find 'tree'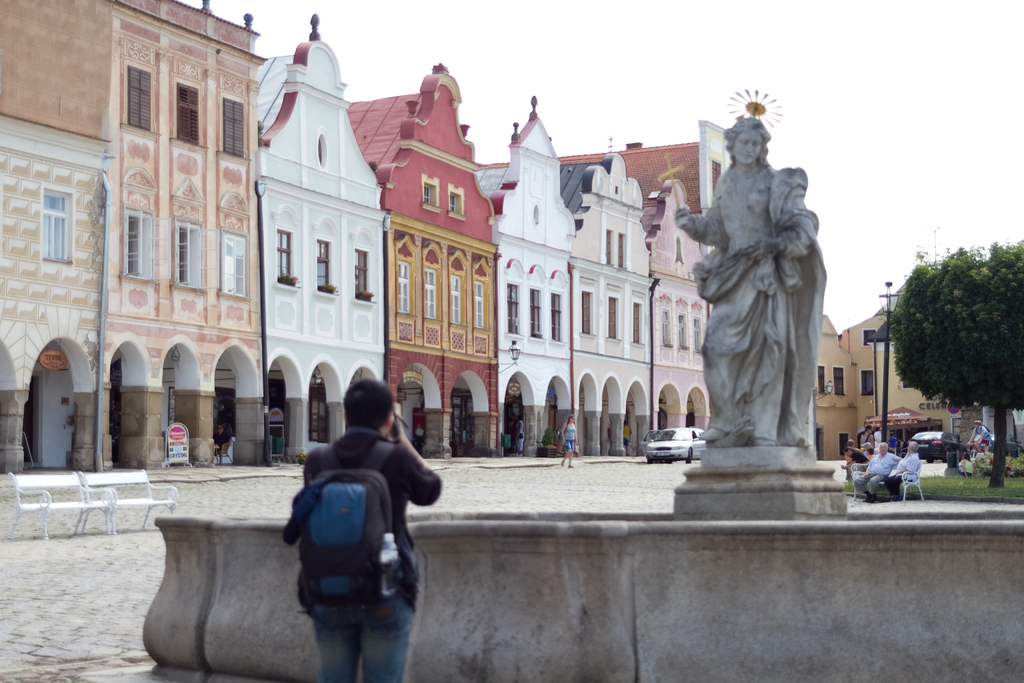
region(885, 229, 1023, 486)
